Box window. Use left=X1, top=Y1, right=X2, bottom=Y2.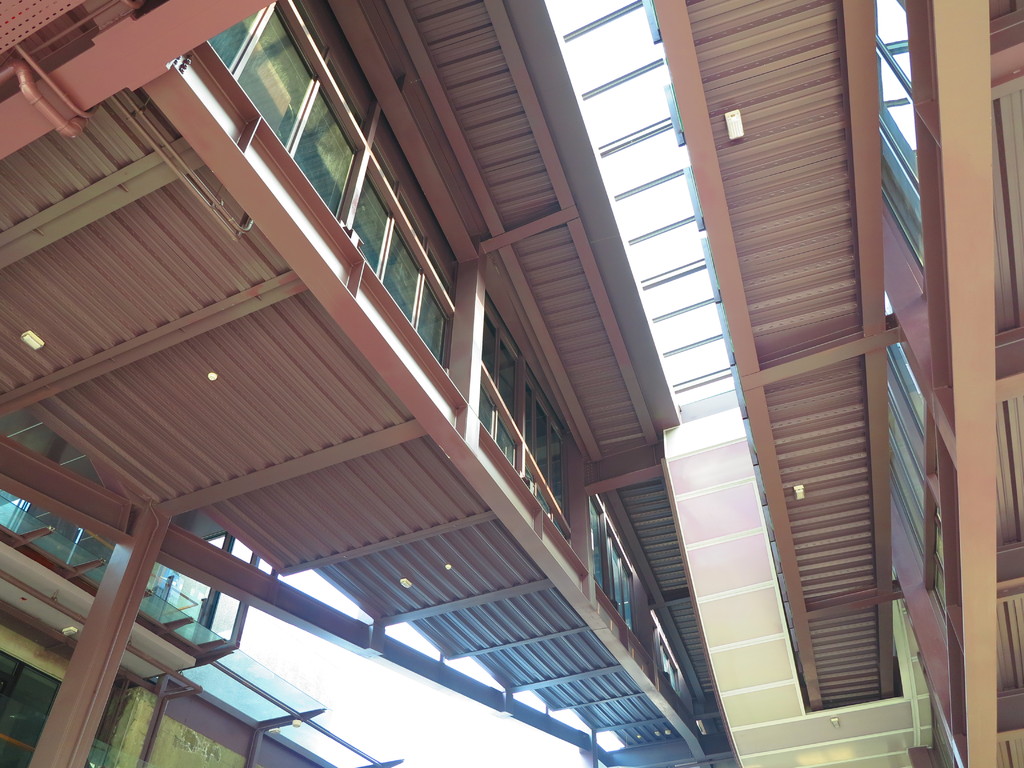
left=348, top=170, right=451, bottom=372.
